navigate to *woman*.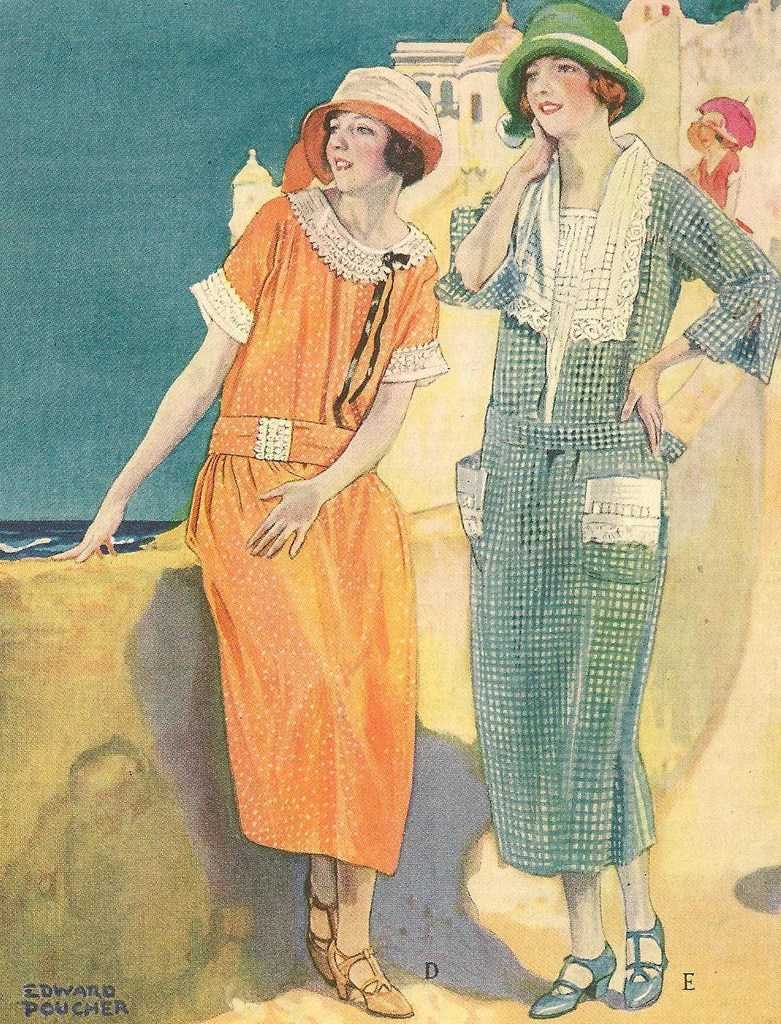
Navigation target: {"x1": 436, "y1": 50, "x2": 780, "y2": 1022}.
